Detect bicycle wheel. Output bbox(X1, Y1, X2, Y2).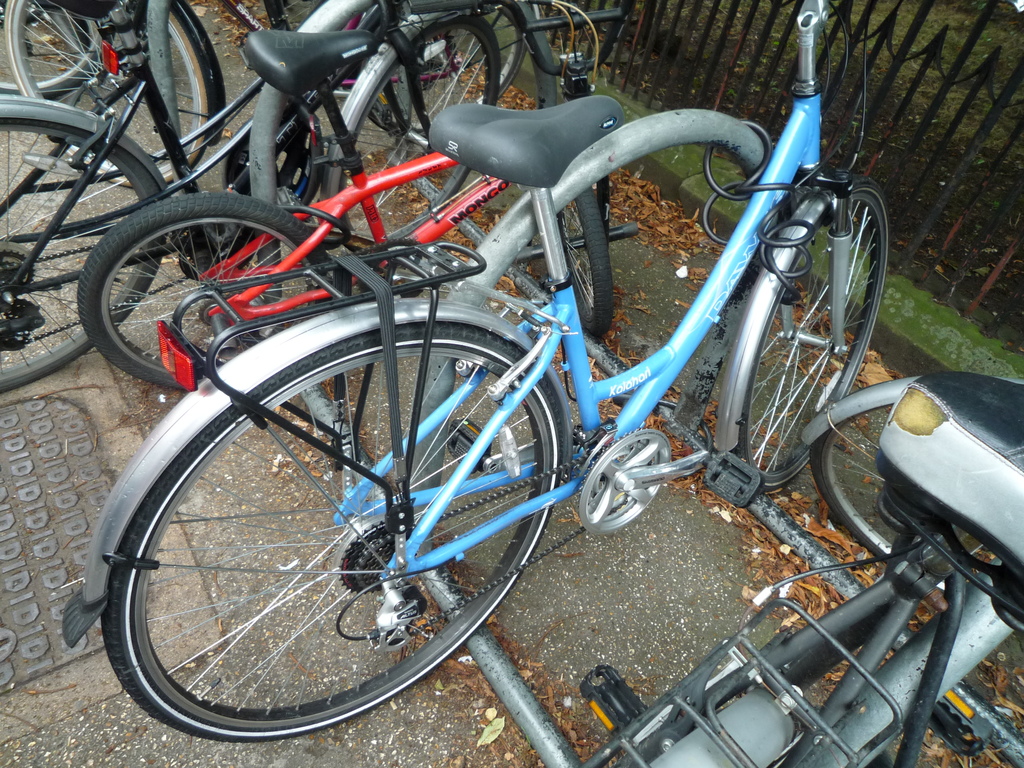
bbox(810, 404, 900, 569).
